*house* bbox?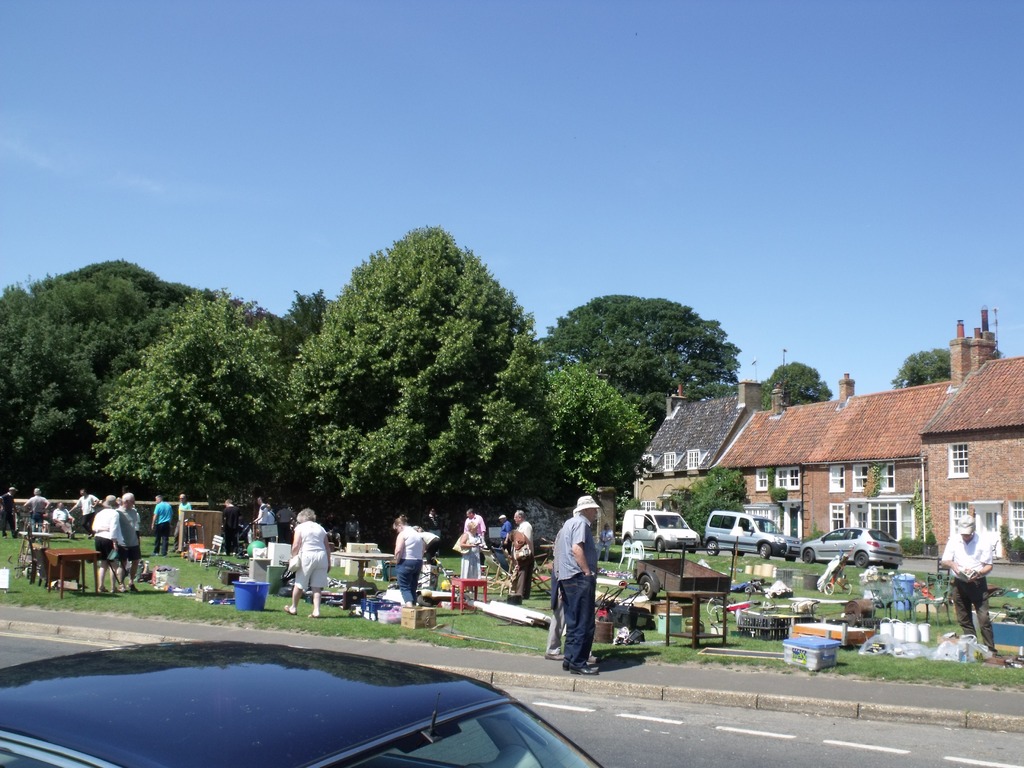
[798,396,934,544]
